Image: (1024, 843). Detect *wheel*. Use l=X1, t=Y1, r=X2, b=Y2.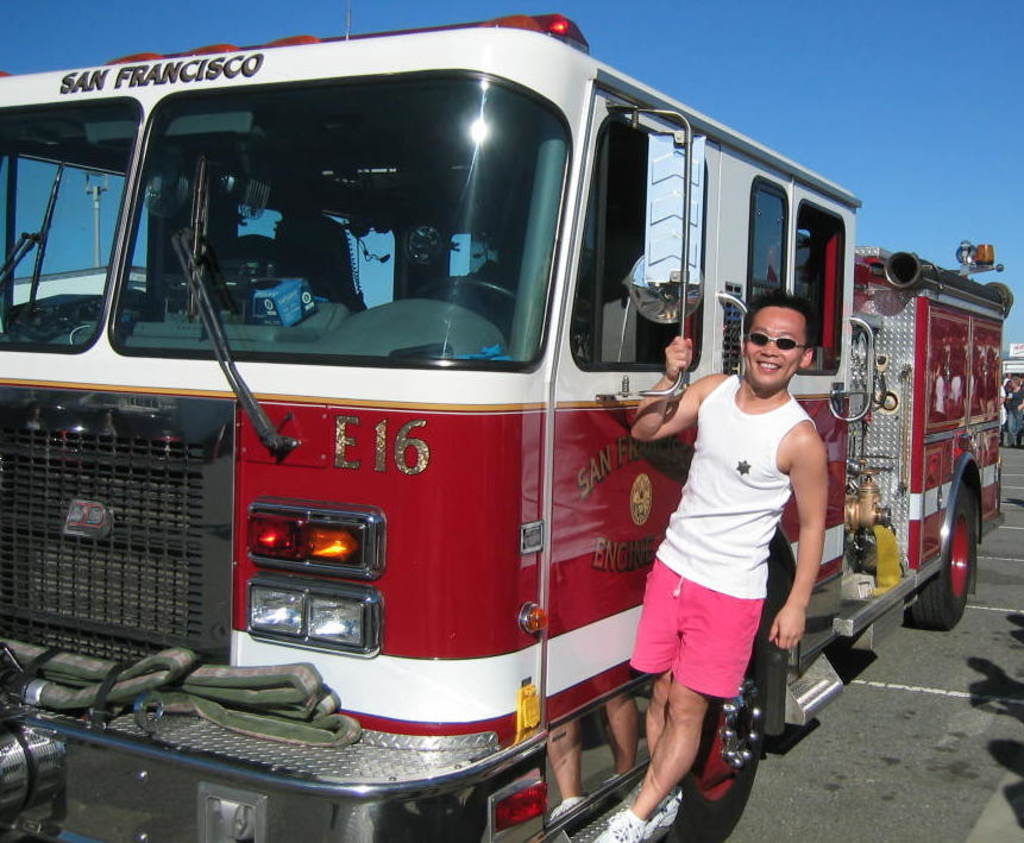
l=900, t=476, r=978, b=634.
